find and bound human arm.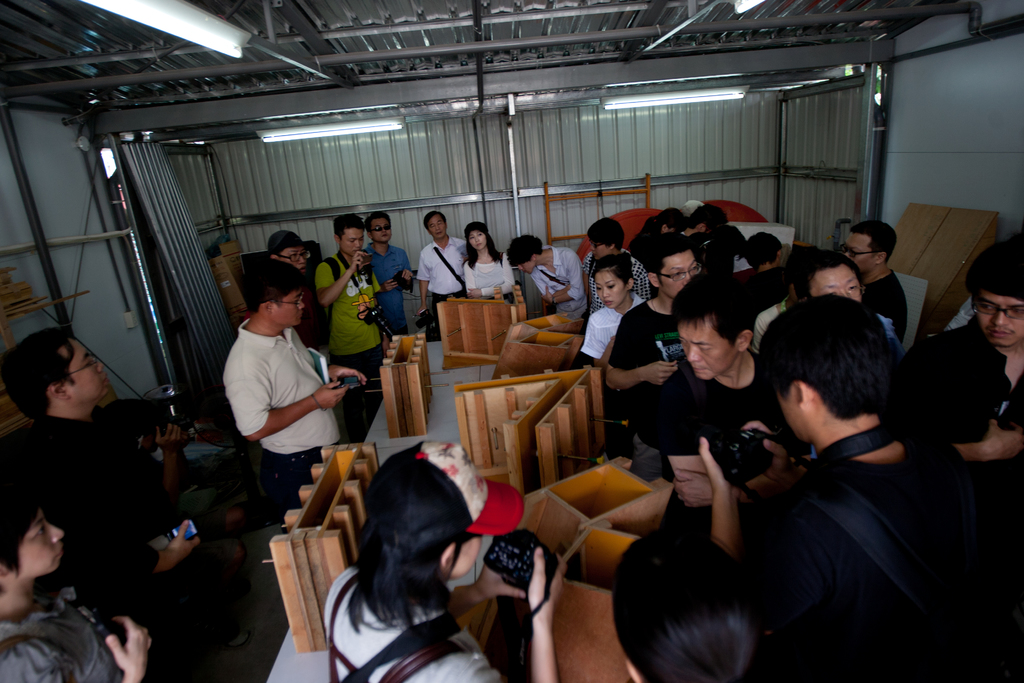
Bound: (left=582, top=315, right=614, bottom=368).
